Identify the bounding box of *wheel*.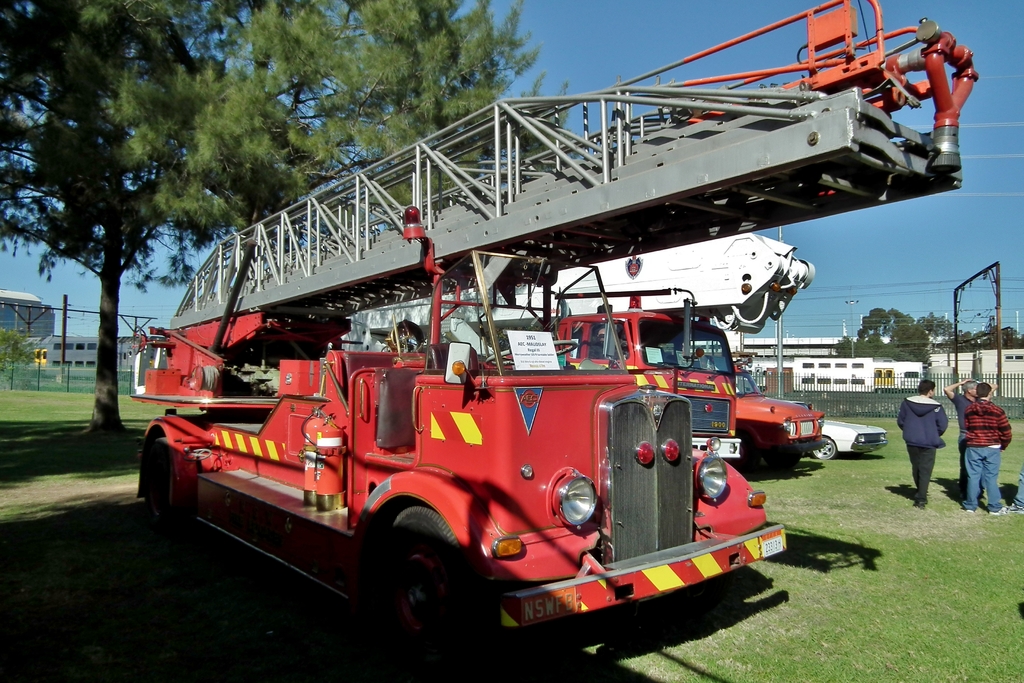
811, 437, 836, 459.
